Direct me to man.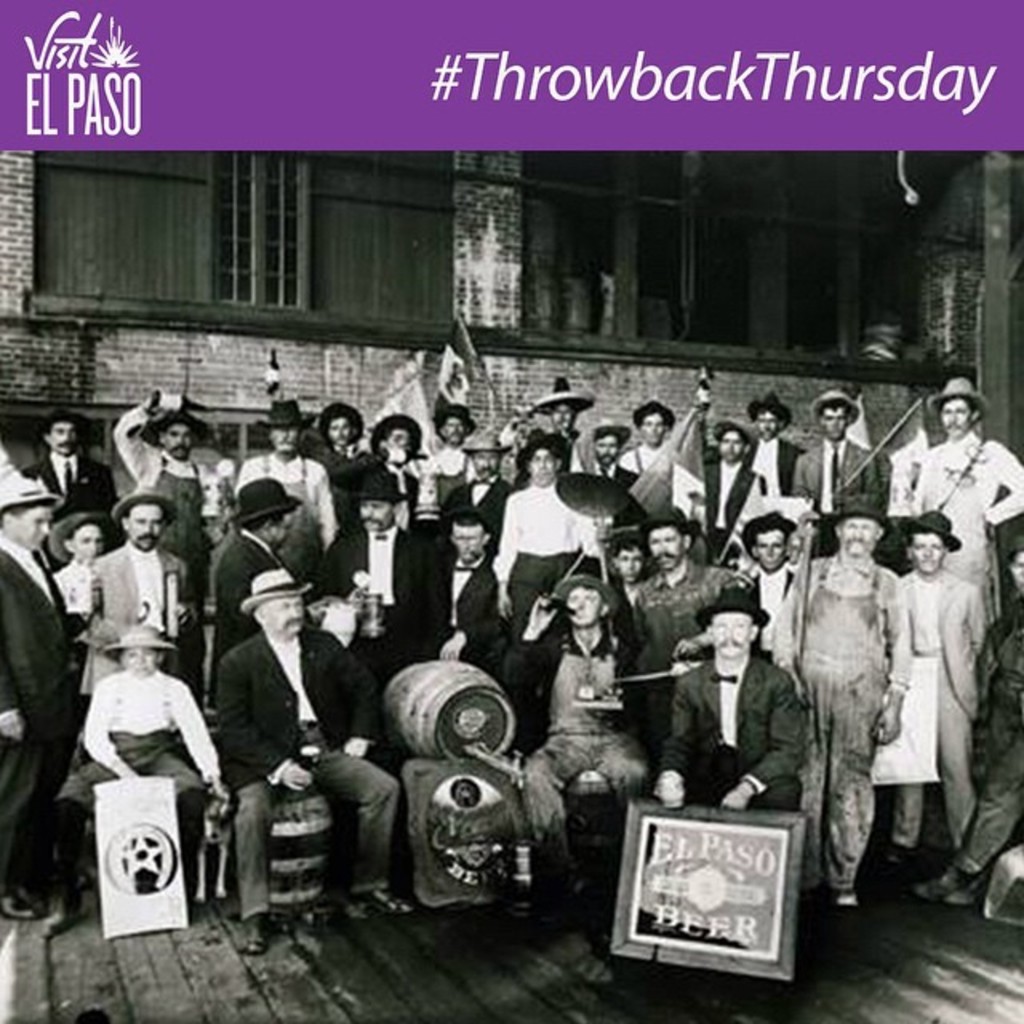
Direction: select_region(211, 562, 392, 954).
